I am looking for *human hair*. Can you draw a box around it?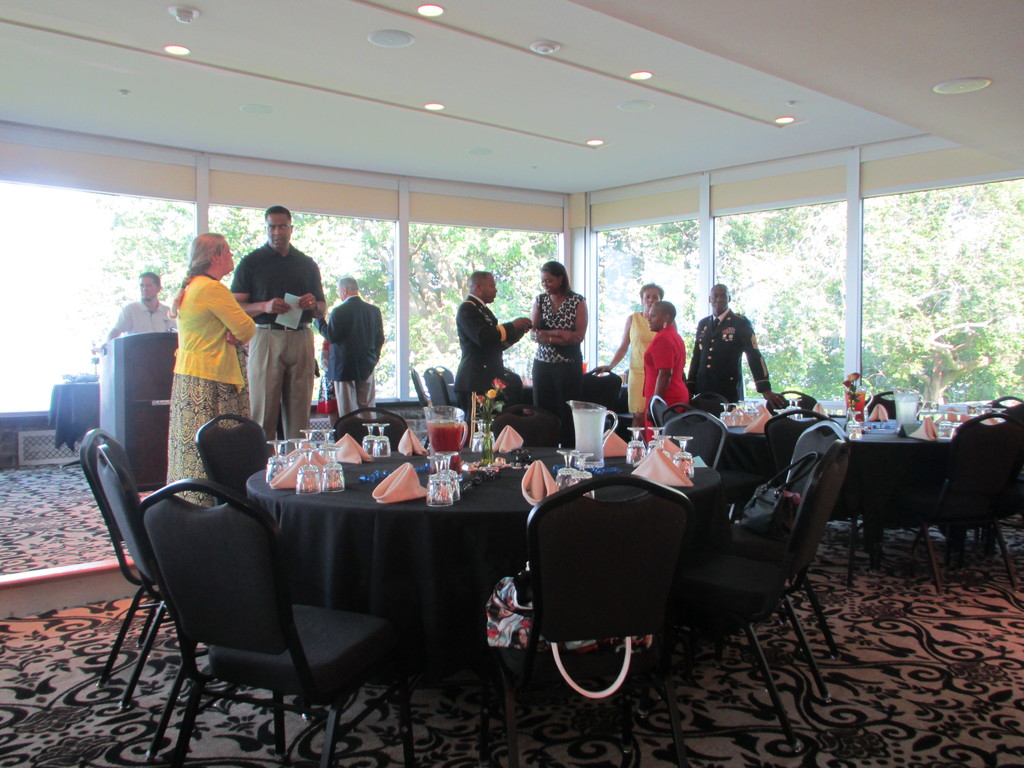
Sure, the bounding box is 652,300,677,322.
